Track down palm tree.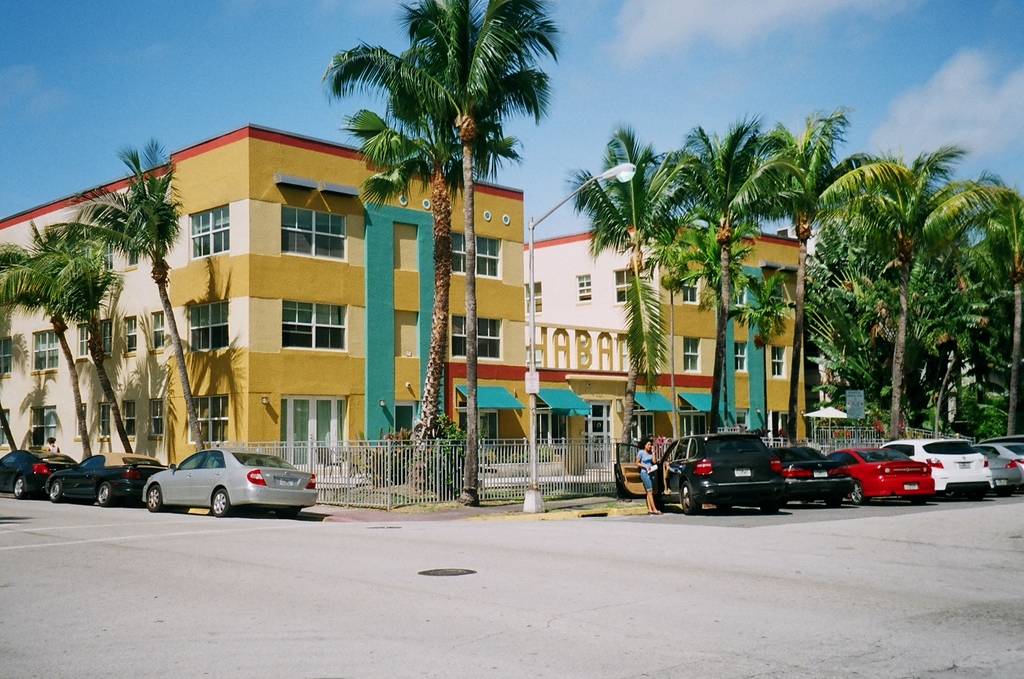
Tracked to [left=775, top=148, right=834, bottom=424].
